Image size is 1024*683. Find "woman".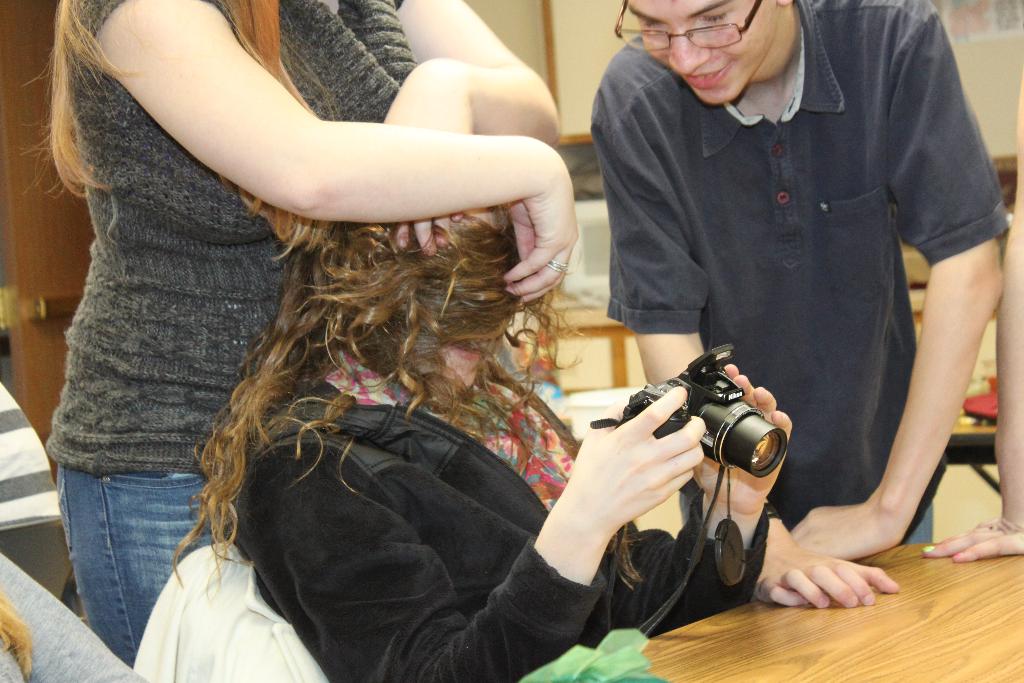
[8, 0, 579, 670].
